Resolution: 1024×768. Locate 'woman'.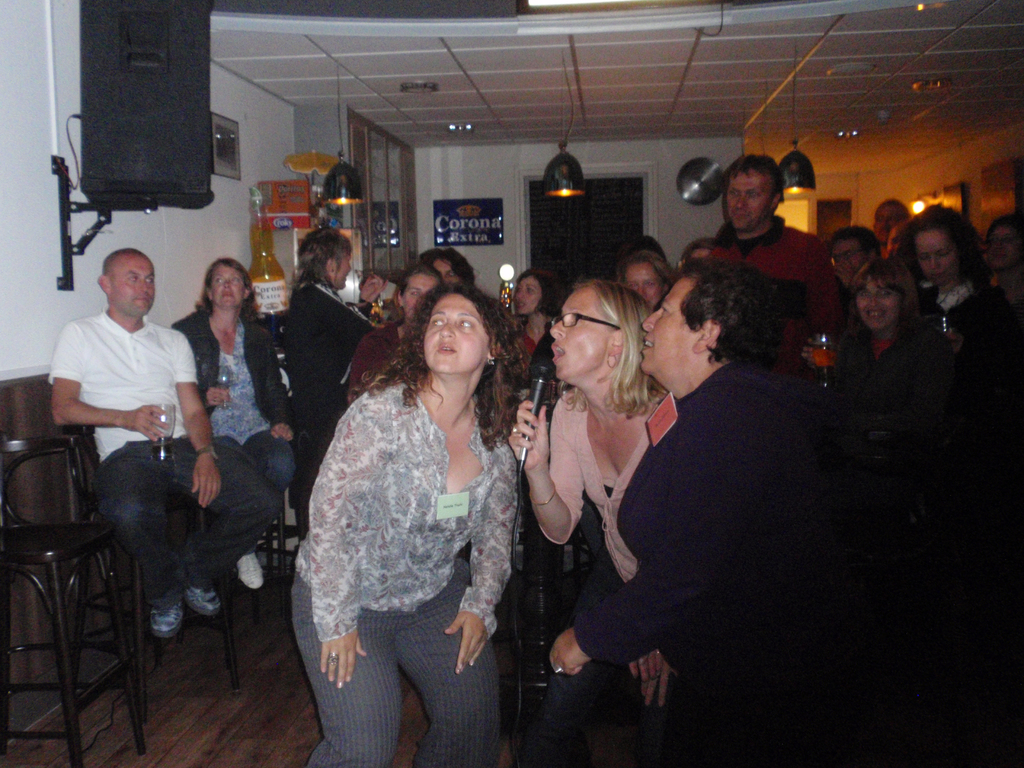
l=417, t=242, r=483, b=284.
